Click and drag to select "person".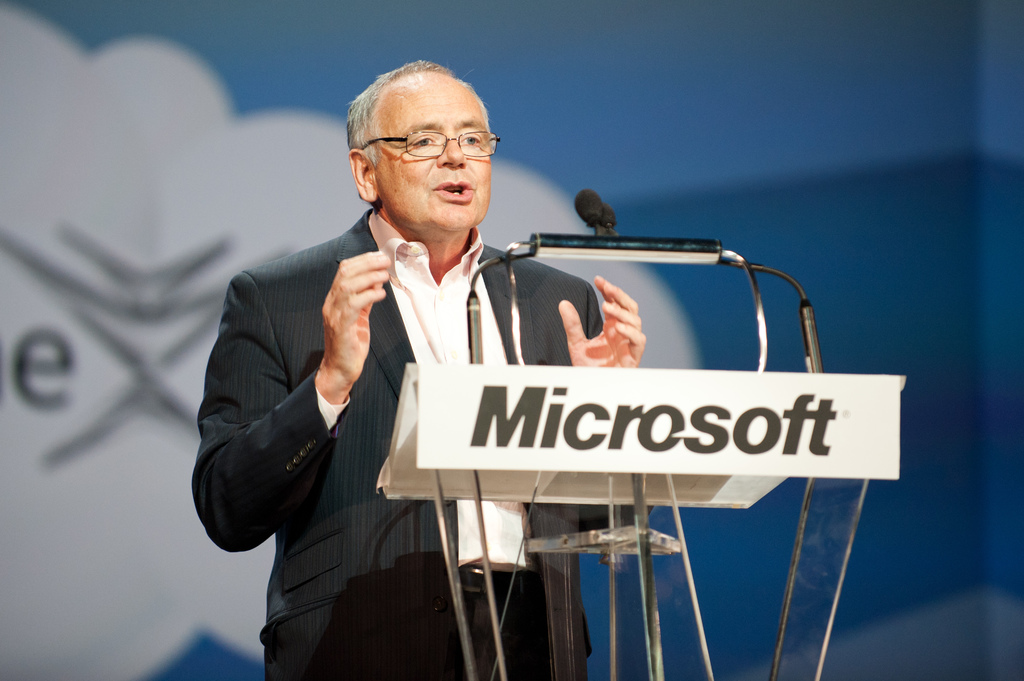
Selection: {"left": 190, "top": 61, "right": 641, "bottom": 680}.
